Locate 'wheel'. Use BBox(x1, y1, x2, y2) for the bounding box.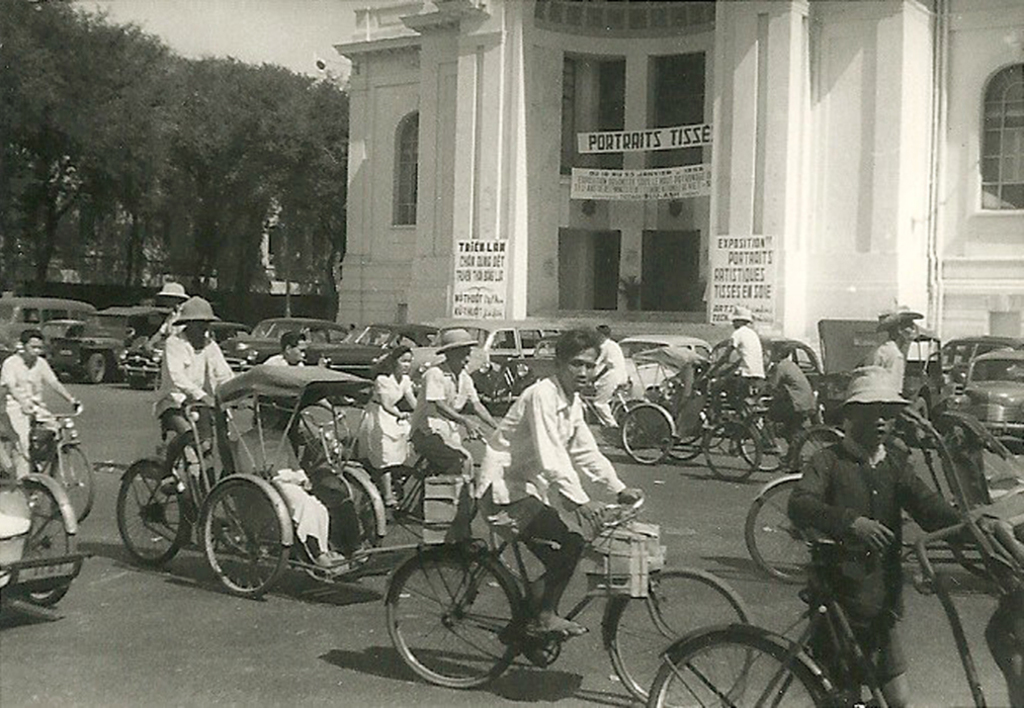
BBox(14, 465, 82, 610).
